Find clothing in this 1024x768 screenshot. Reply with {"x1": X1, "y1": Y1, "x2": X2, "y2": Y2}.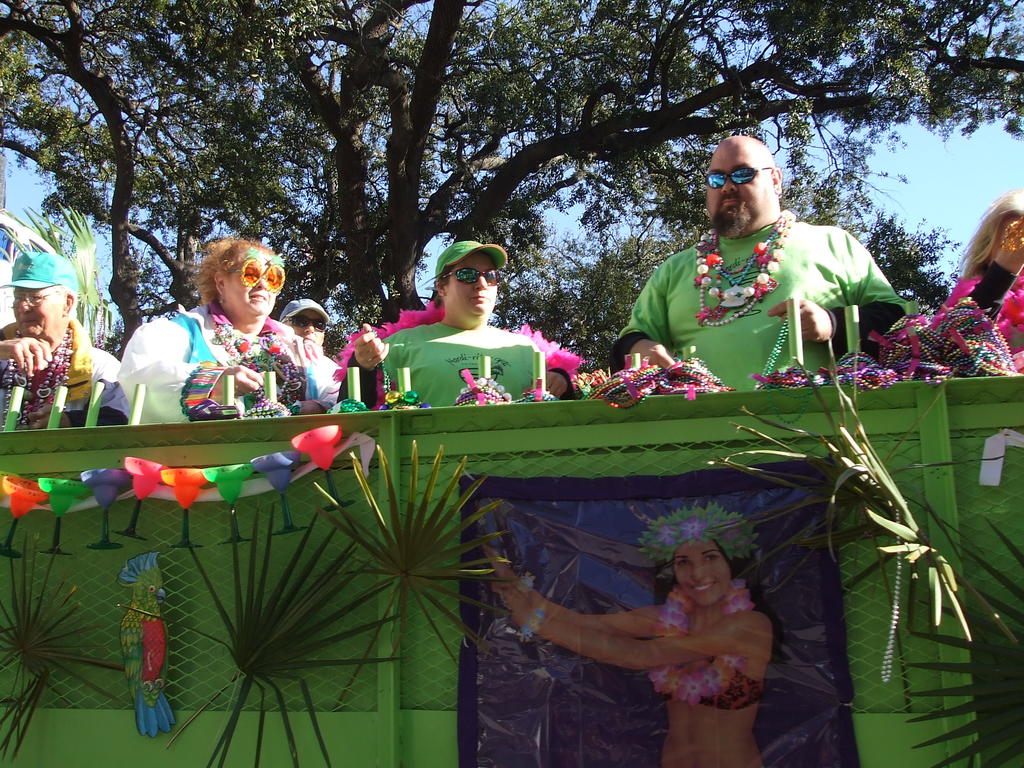
{"x1": 935, "y1": 257, "x2": 1023, "y2": 374}.
